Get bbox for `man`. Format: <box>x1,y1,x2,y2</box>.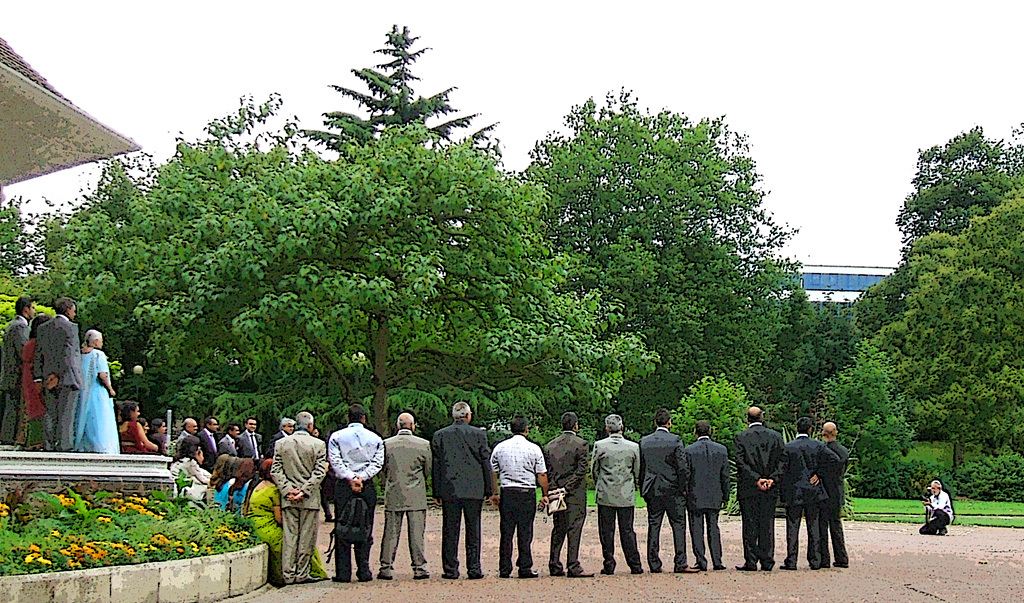
<box>267,408,327,584</box>.
